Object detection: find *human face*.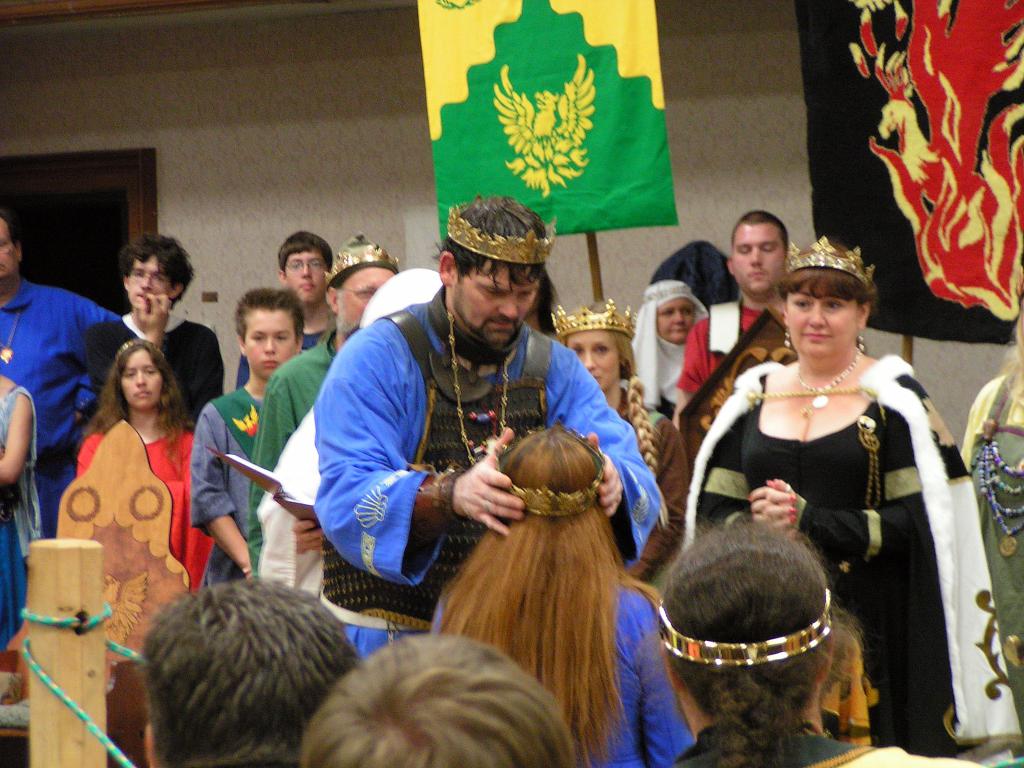
region(282, 252, 324, 301).
